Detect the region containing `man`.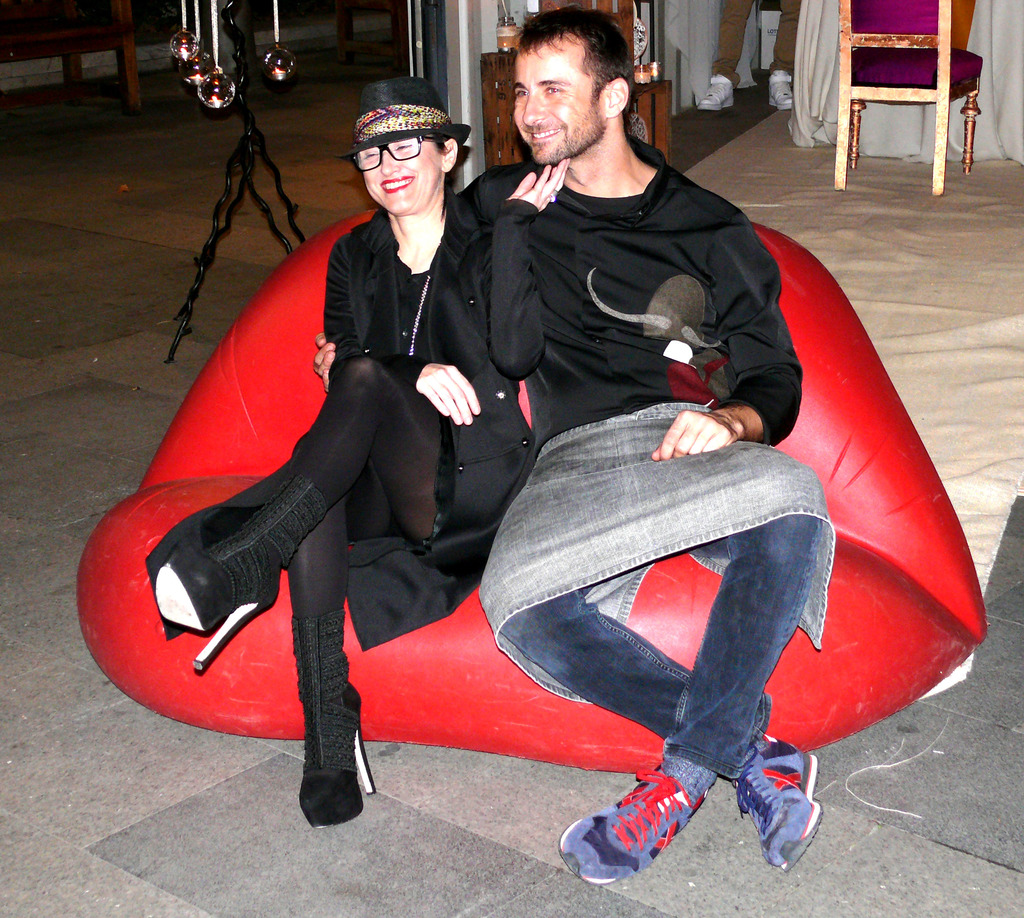
[x1=486, y1=9, x2=862, y2=898].
